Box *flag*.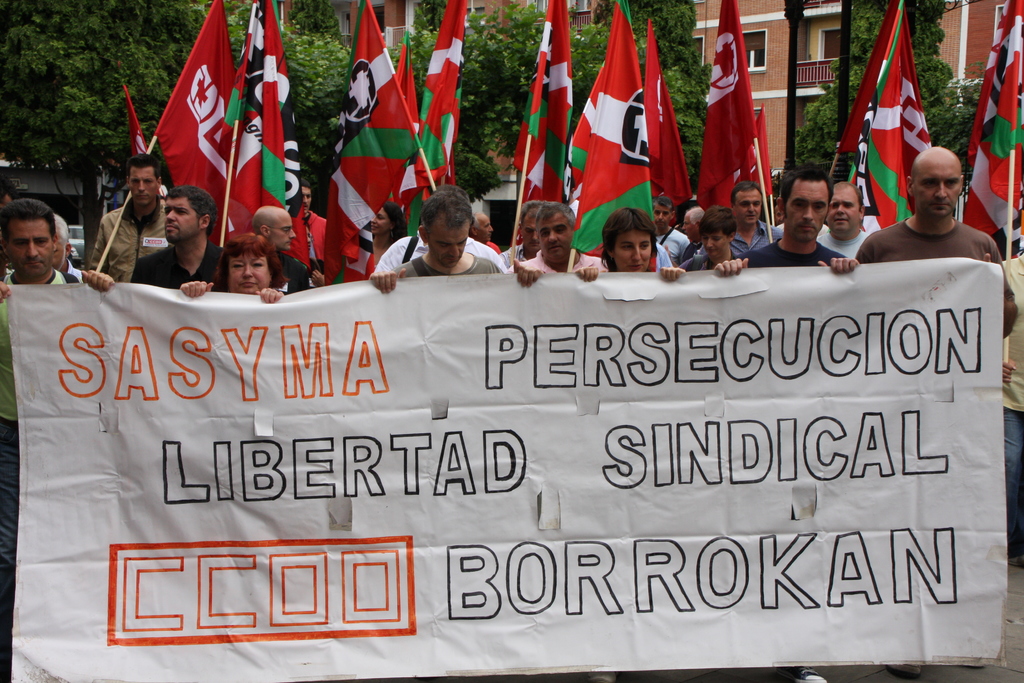
[left=223, top=5, right=284, bottom=242].
